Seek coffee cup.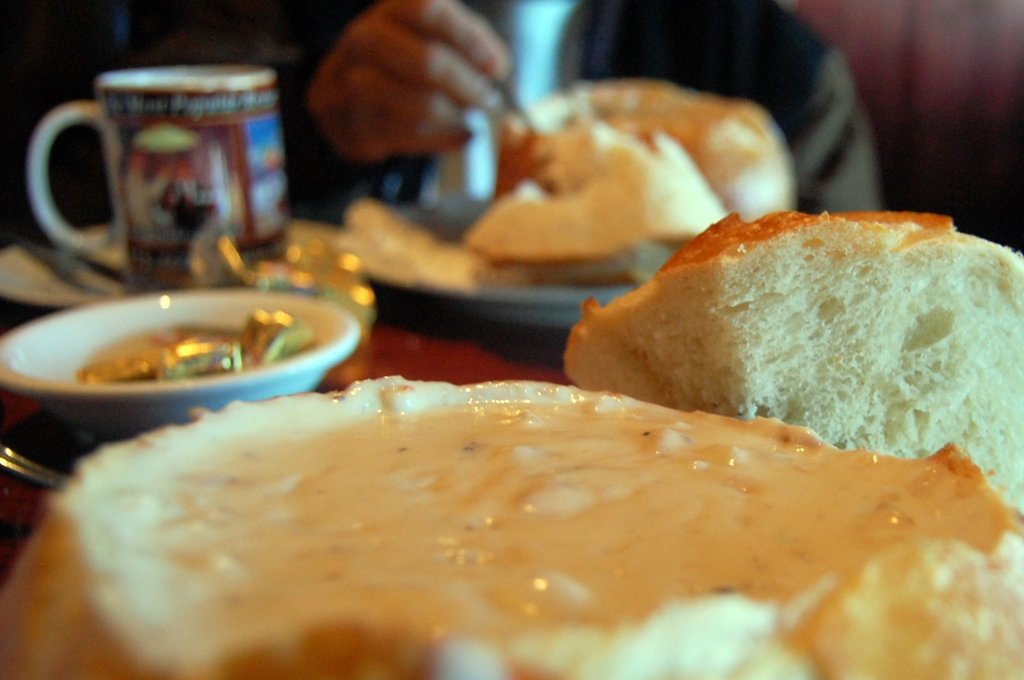
crop(22, 65, 284, 297).
